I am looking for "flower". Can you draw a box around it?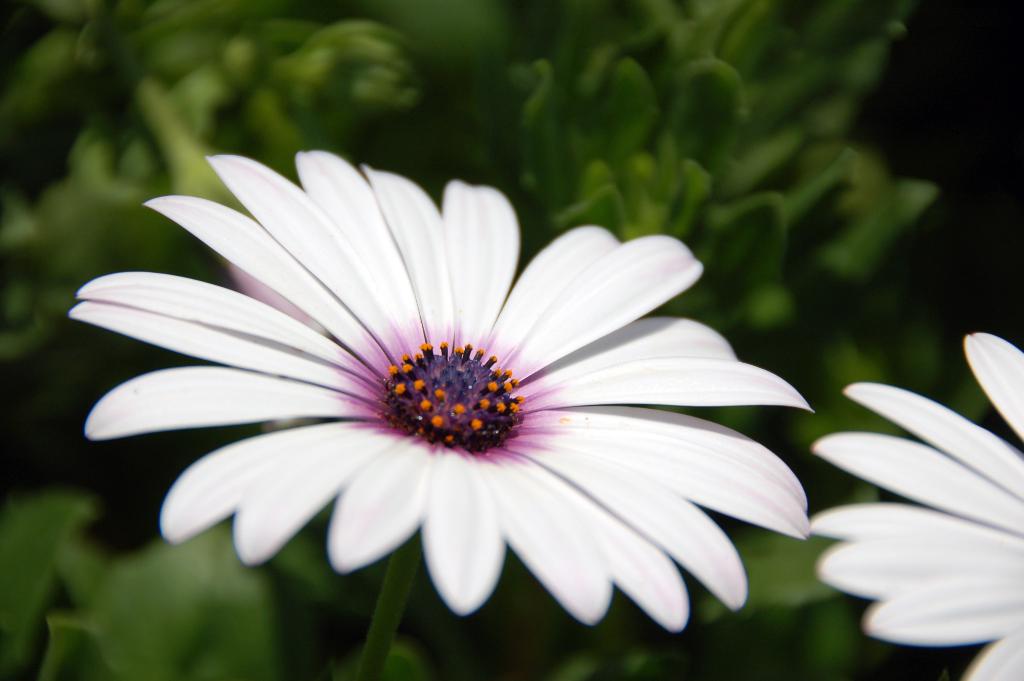
Sure, the bounding box is [left=65, top=152, right=819, bottom=636].
